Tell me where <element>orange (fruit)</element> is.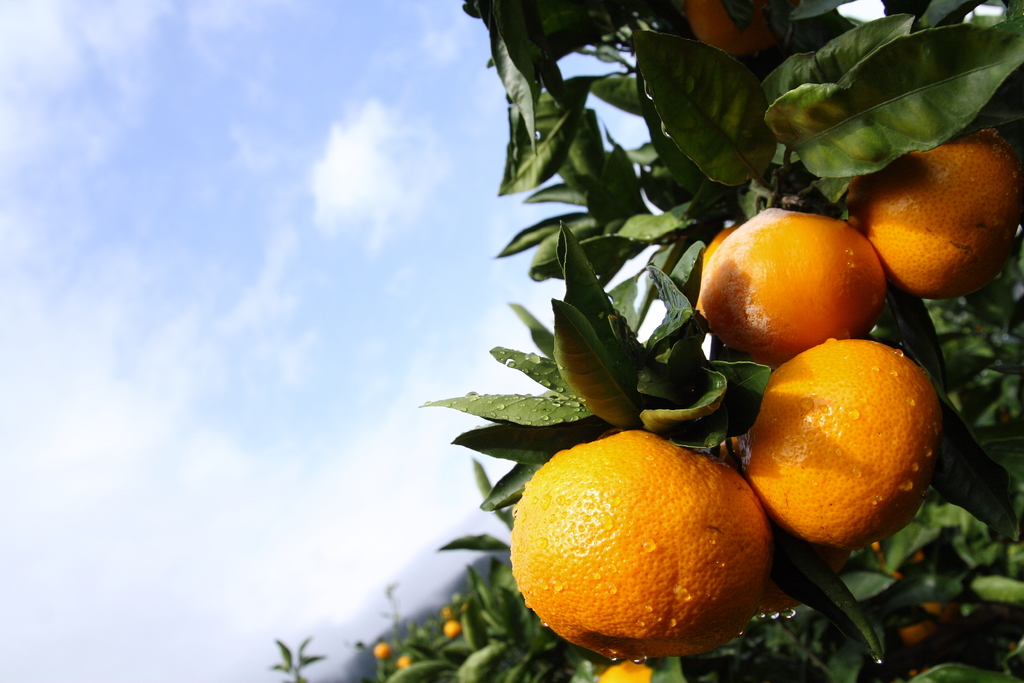
<element>orange (fruit)</element> is at (512,432,771,652).
